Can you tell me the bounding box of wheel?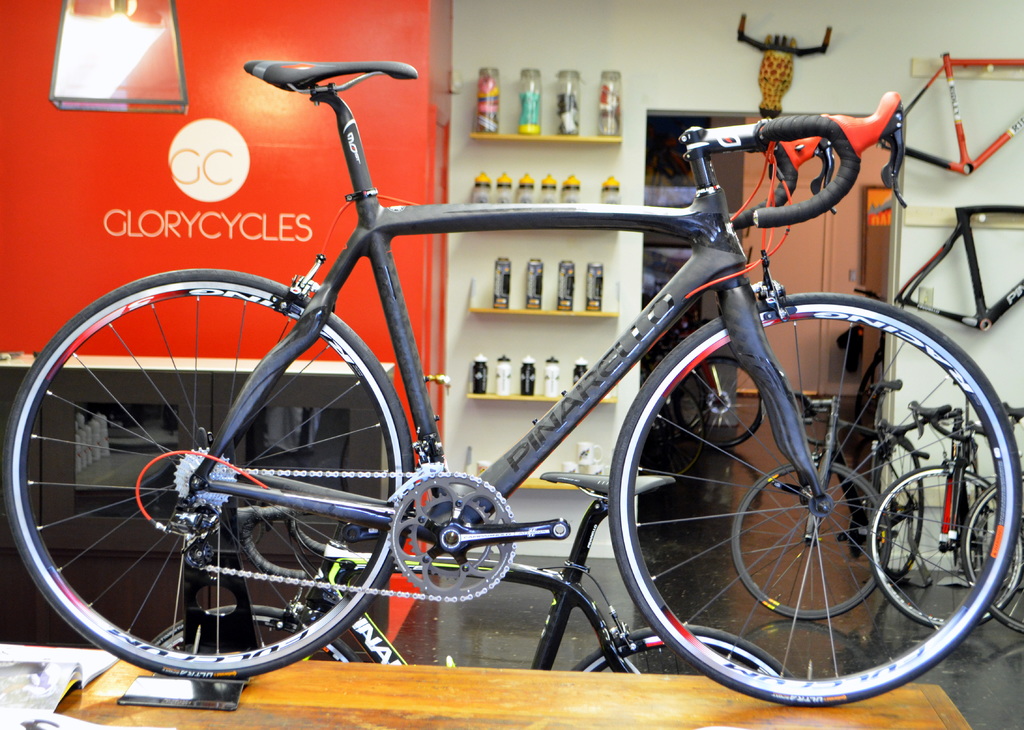
<box>146,604,356,667</box>.
